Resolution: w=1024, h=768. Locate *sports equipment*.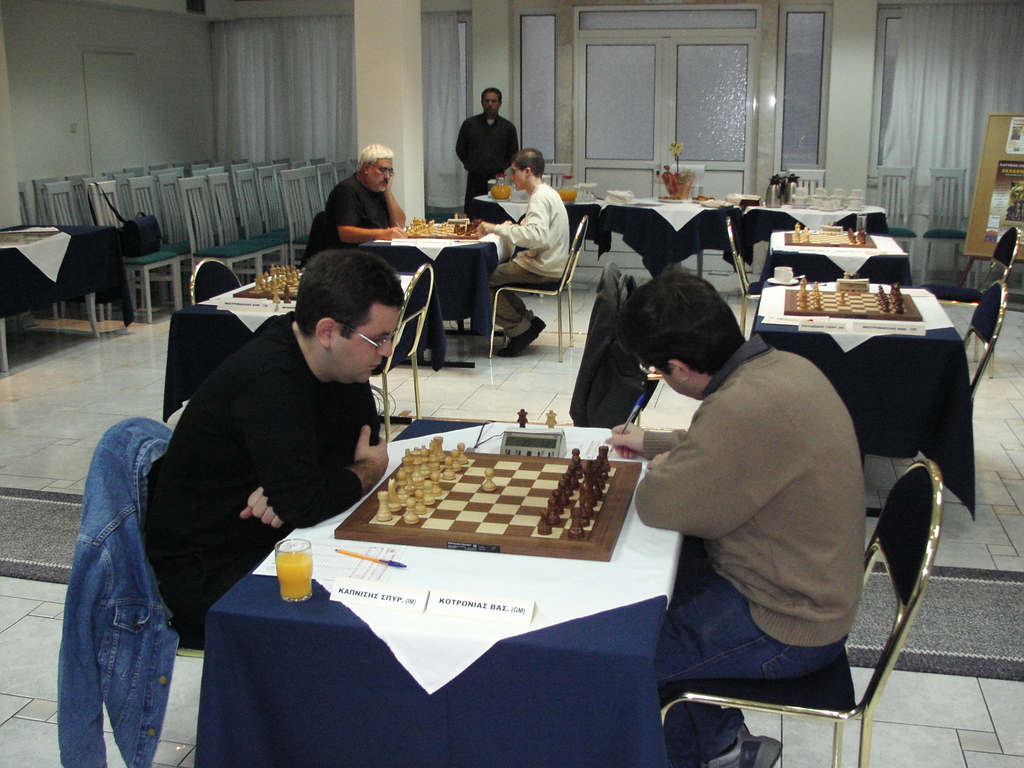
(781, 219, 876, 248).
